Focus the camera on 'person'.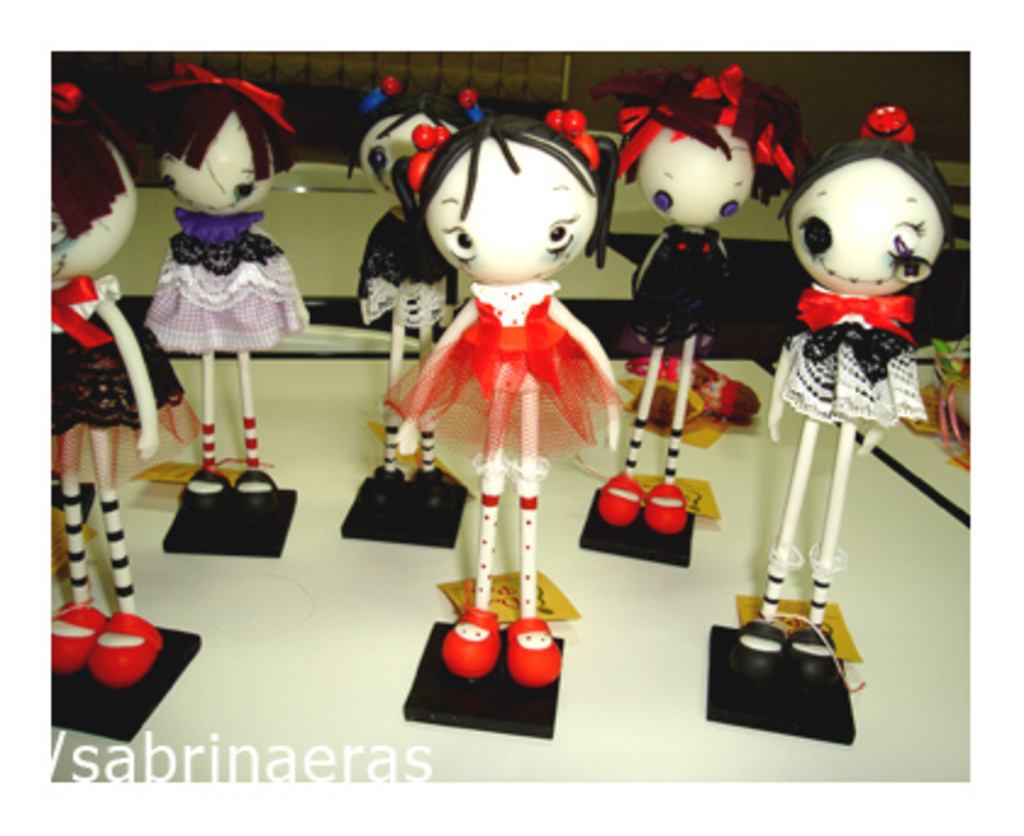
Focus region: bbox=(383, 105, 636, 692).
